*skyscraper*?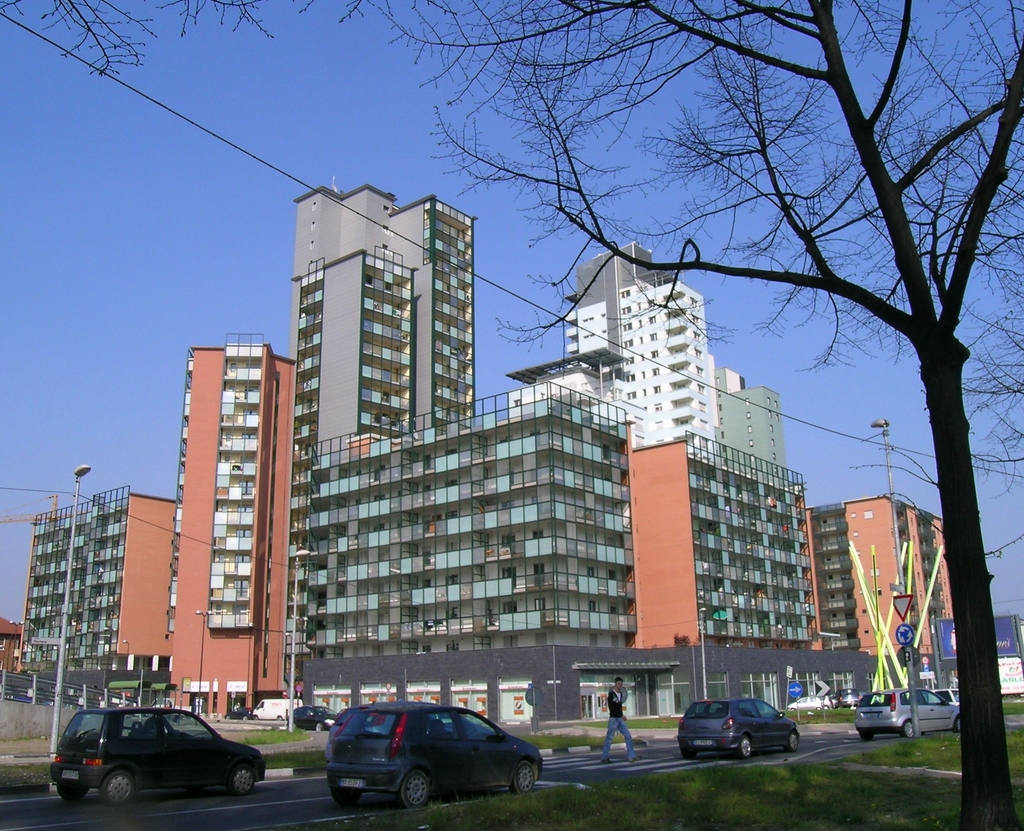
BBox(124, 347, 294, 714)
